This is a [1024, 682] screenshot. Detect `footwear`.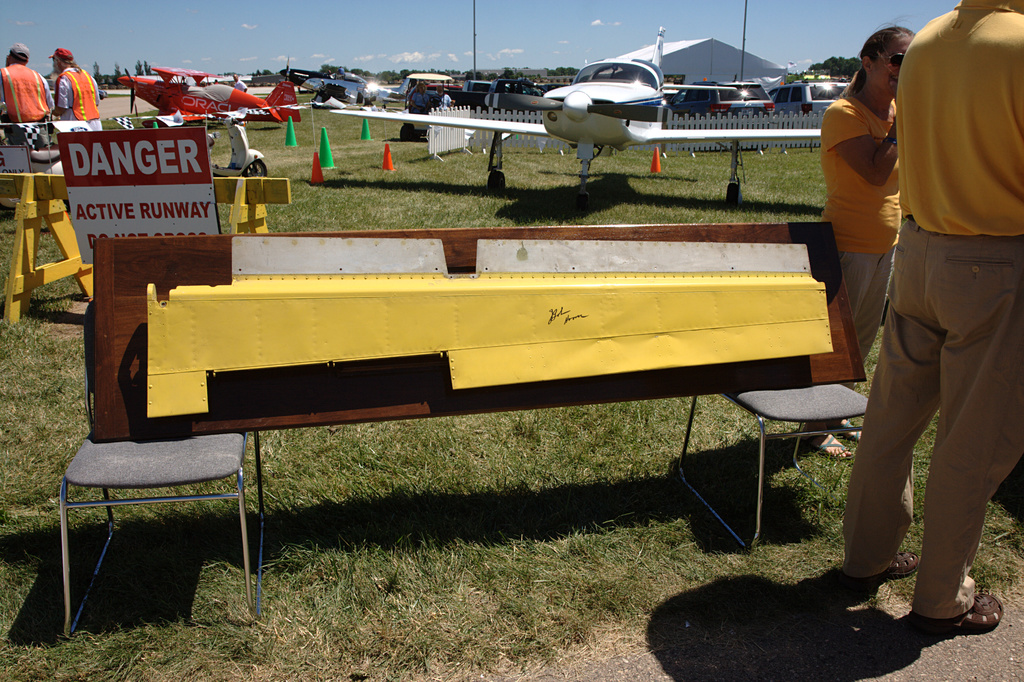
(x1=915, y1=594, x2=1002, y2=626).
